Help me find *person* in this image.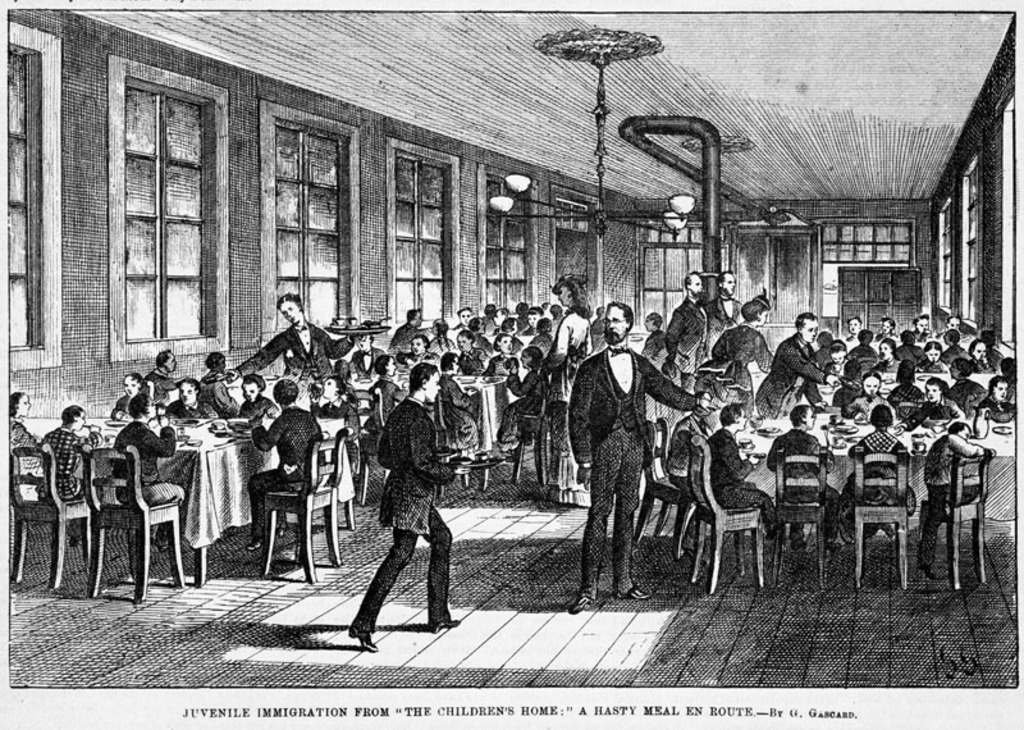
Found it: locate(493, 337, 517, 379).
